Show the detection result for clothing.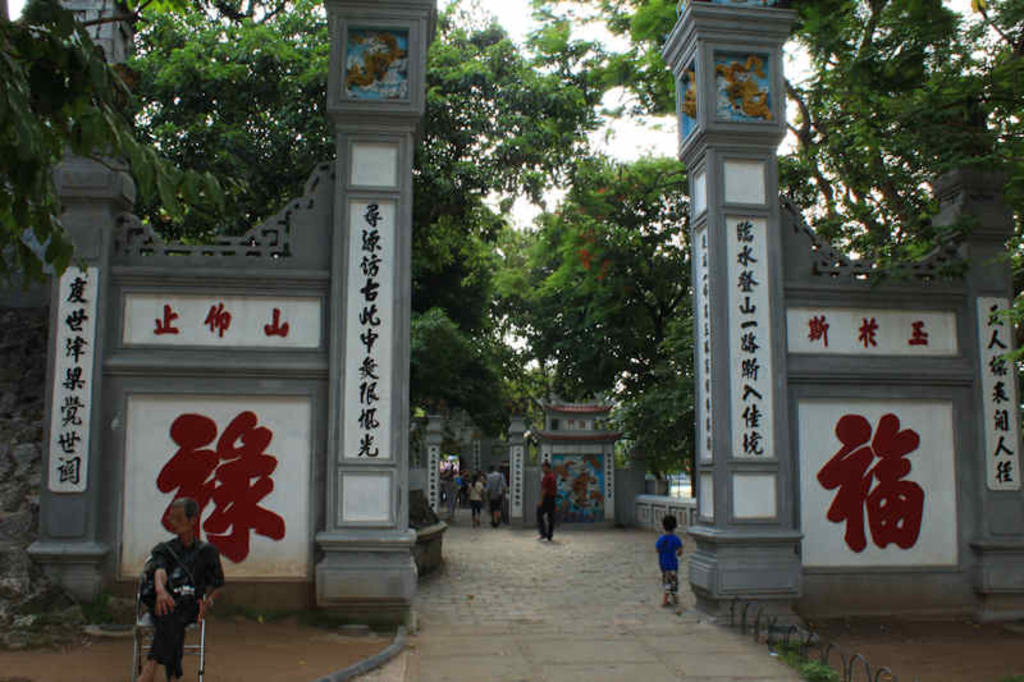
crop(129, 519, 209, 669).
